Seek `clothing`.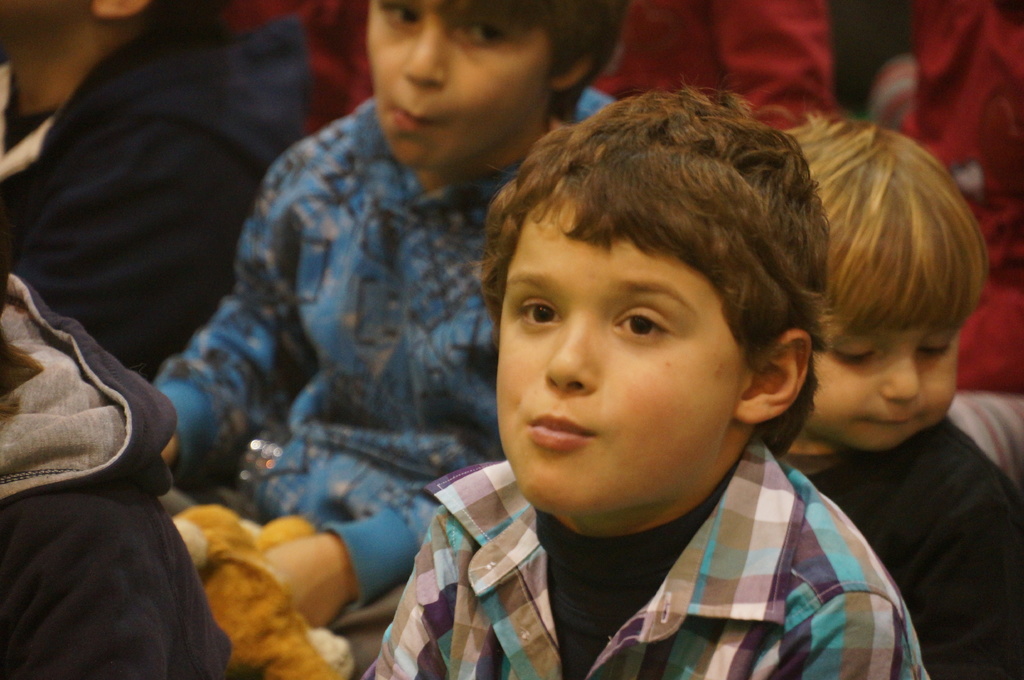
left=0, top=10, right=285, bottom=373.
